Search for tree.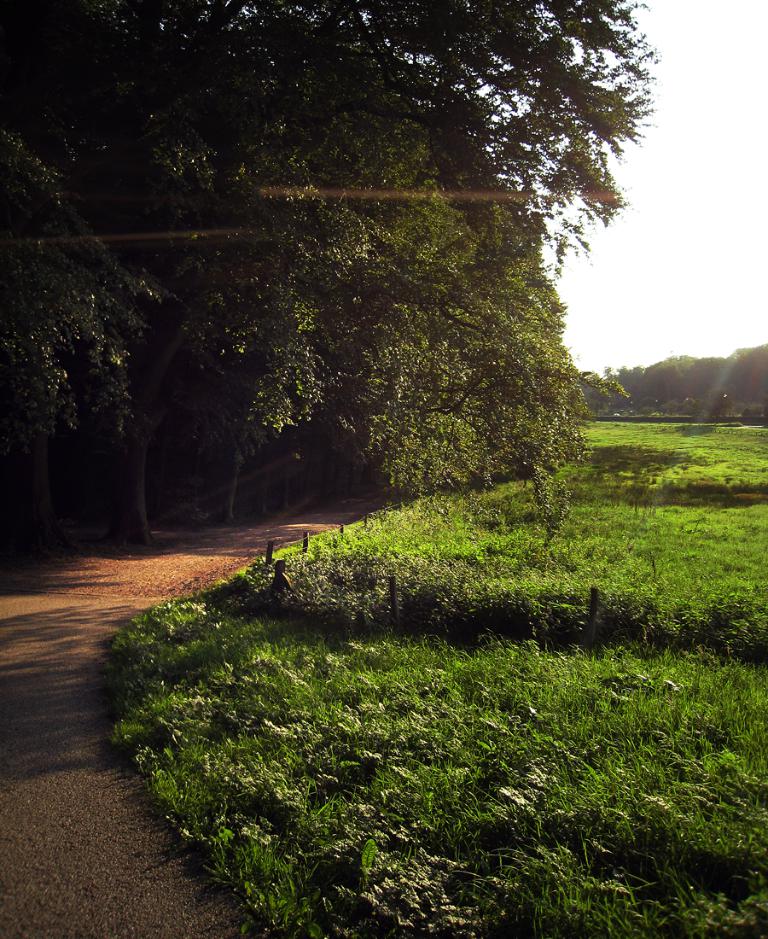
Found at Rect(289, 118, 521, 515).
